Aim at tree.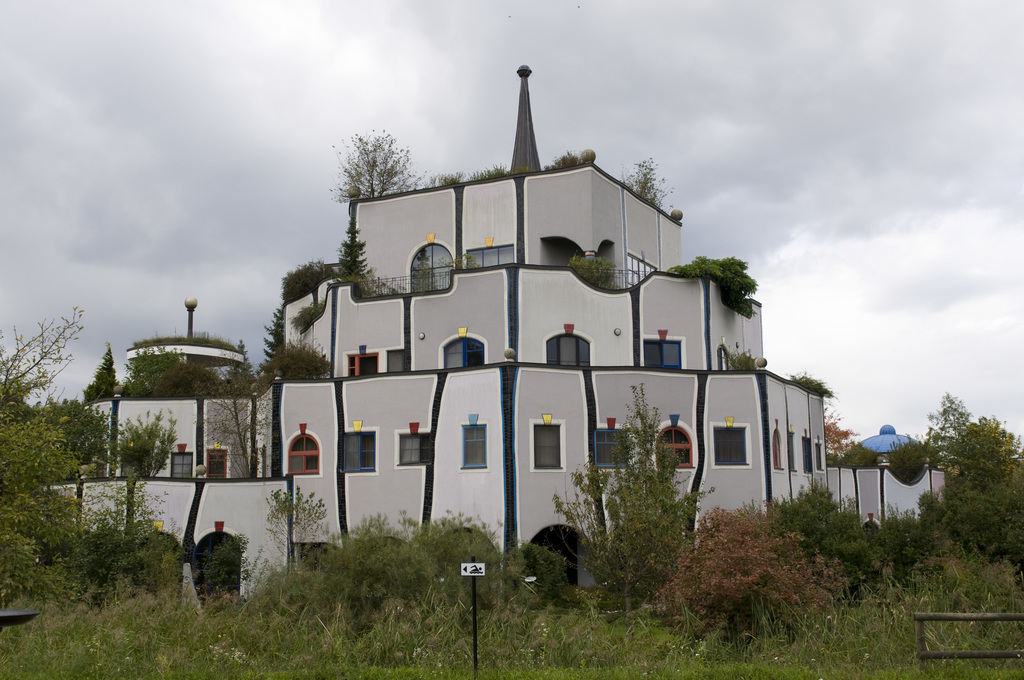
Aimed at rect(819, 404, 862, 470).
